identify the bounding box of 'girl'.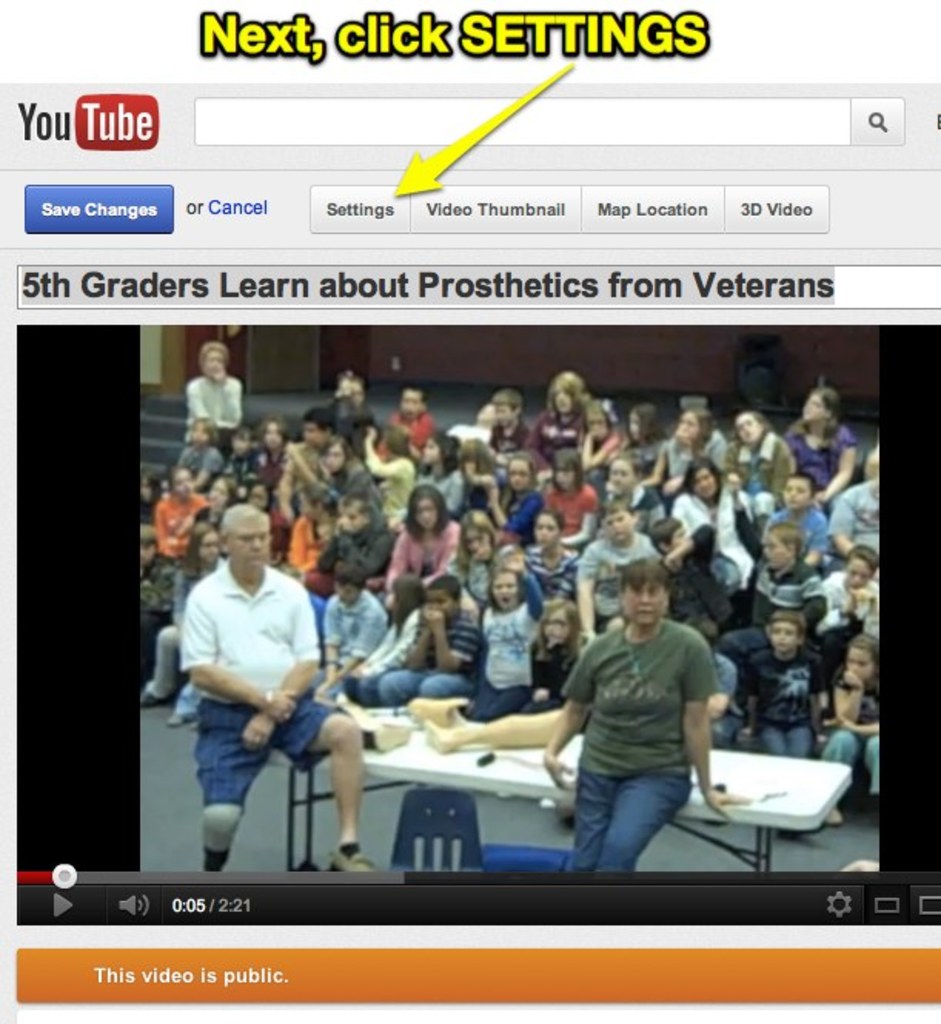
[445,500,504,608].
